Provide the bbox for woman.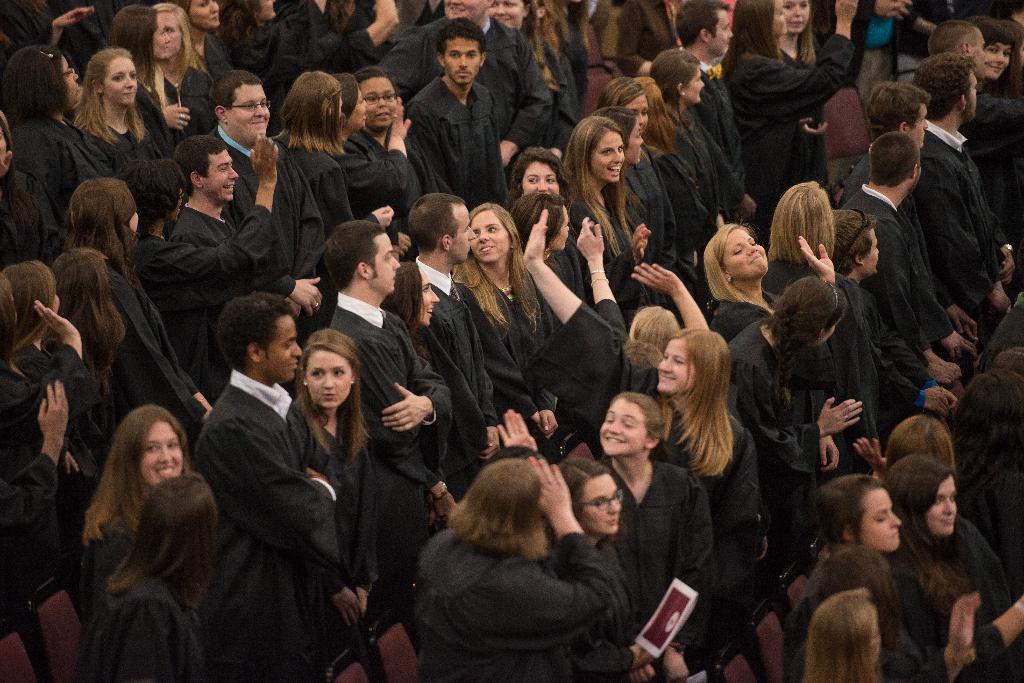
x1=340, y1=72, x2=410, y2=212.
